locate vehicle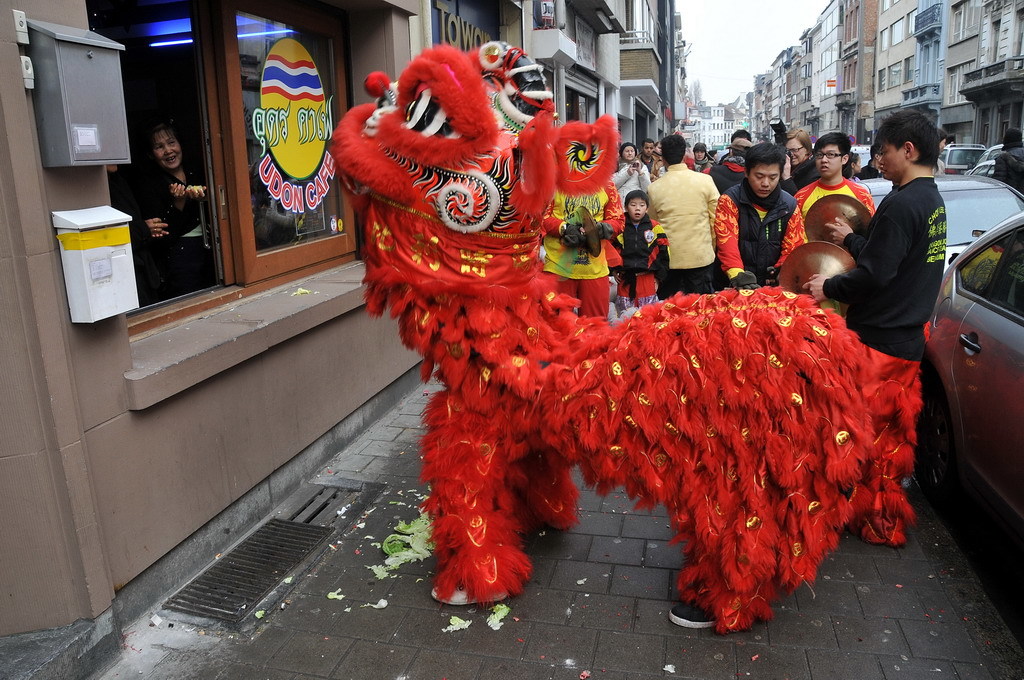
(left=940, top=138, right=979, bottom=172)
